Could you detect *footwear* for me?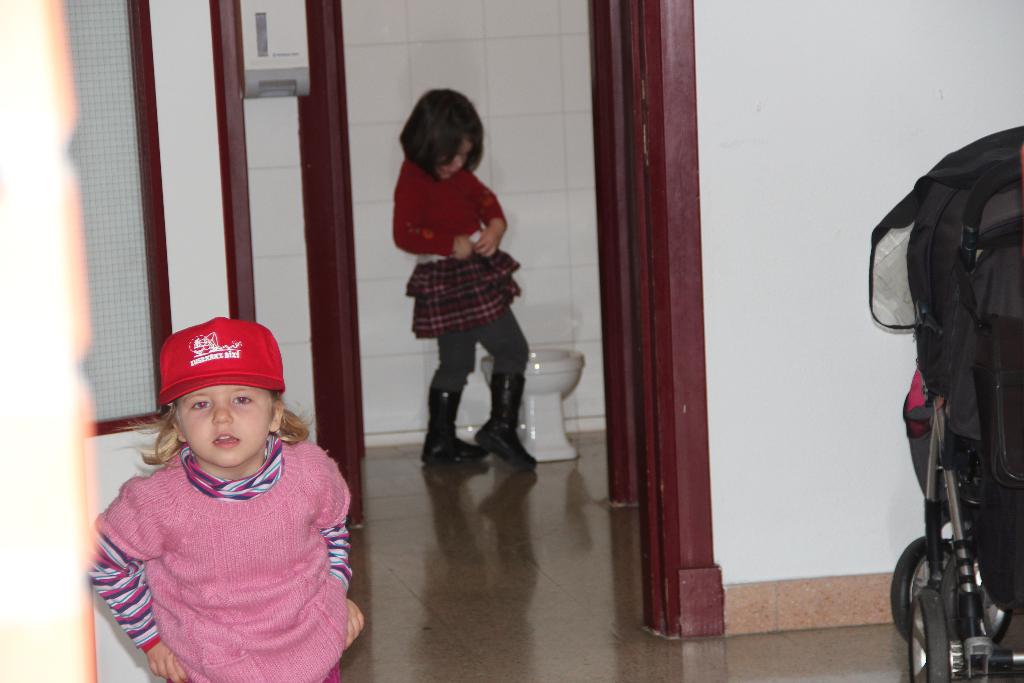
Detection result: box=[415, 390, 490, 459].
